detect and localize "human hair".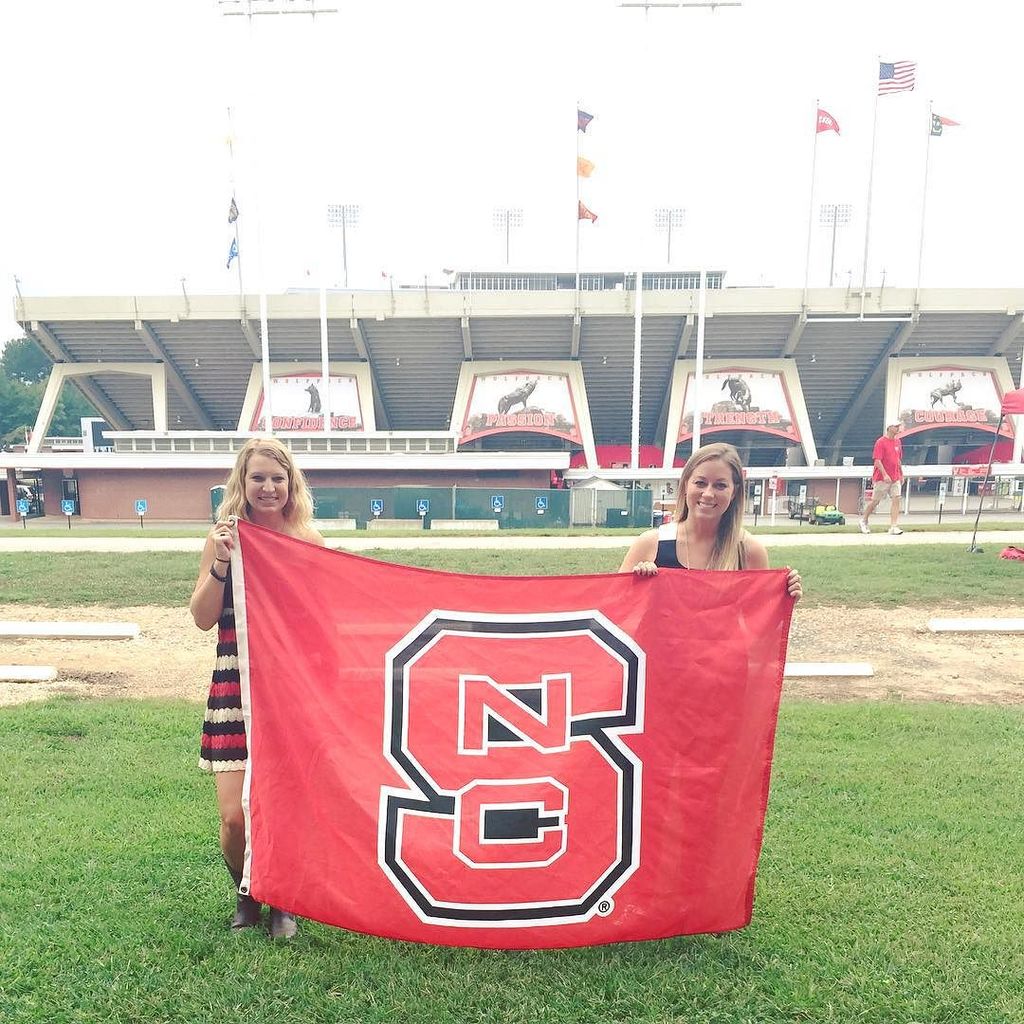
Localized at [215, 444, 303, 549].
